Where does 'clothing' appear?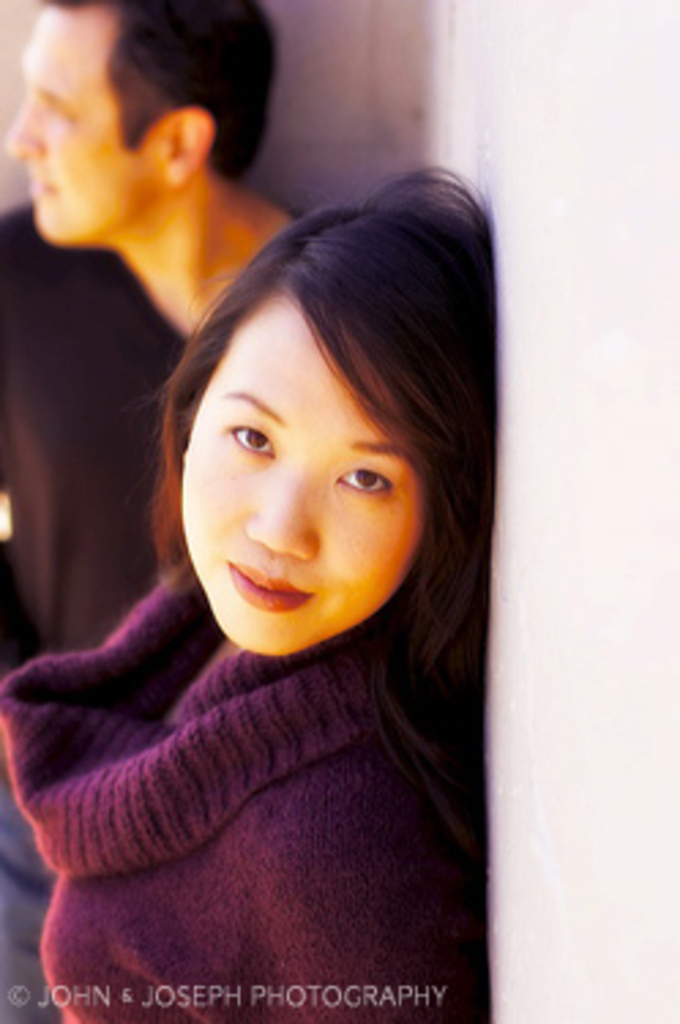
Appears at detection(0, 538, 494, 986).
